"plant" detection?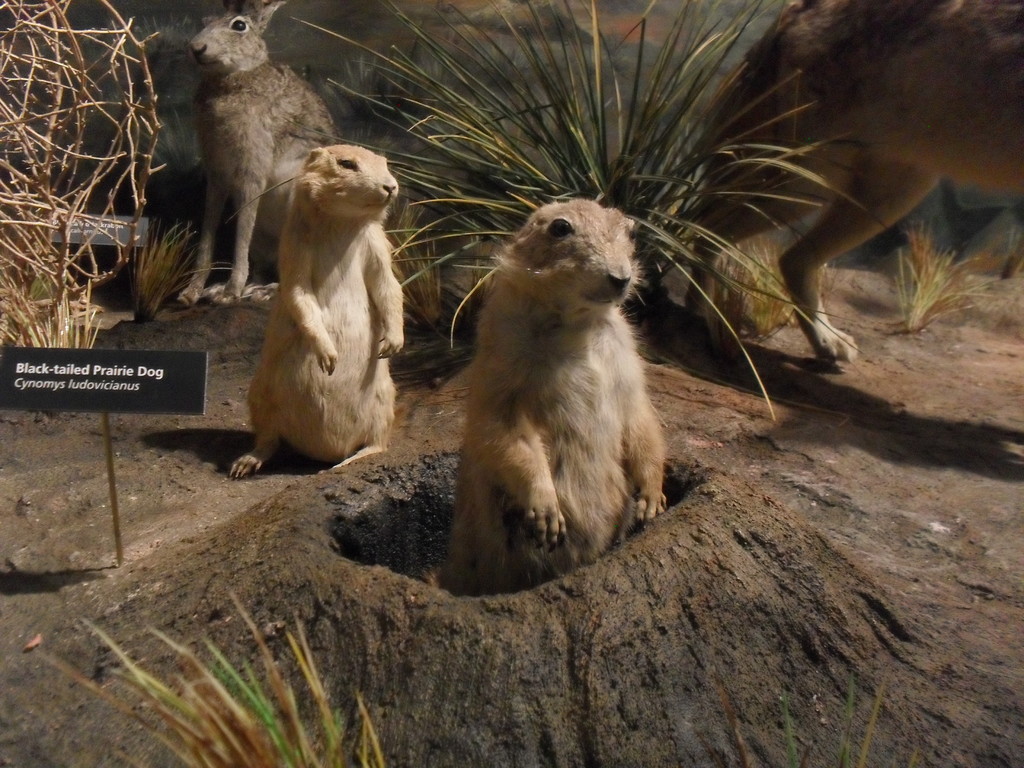
135 86 208 208
